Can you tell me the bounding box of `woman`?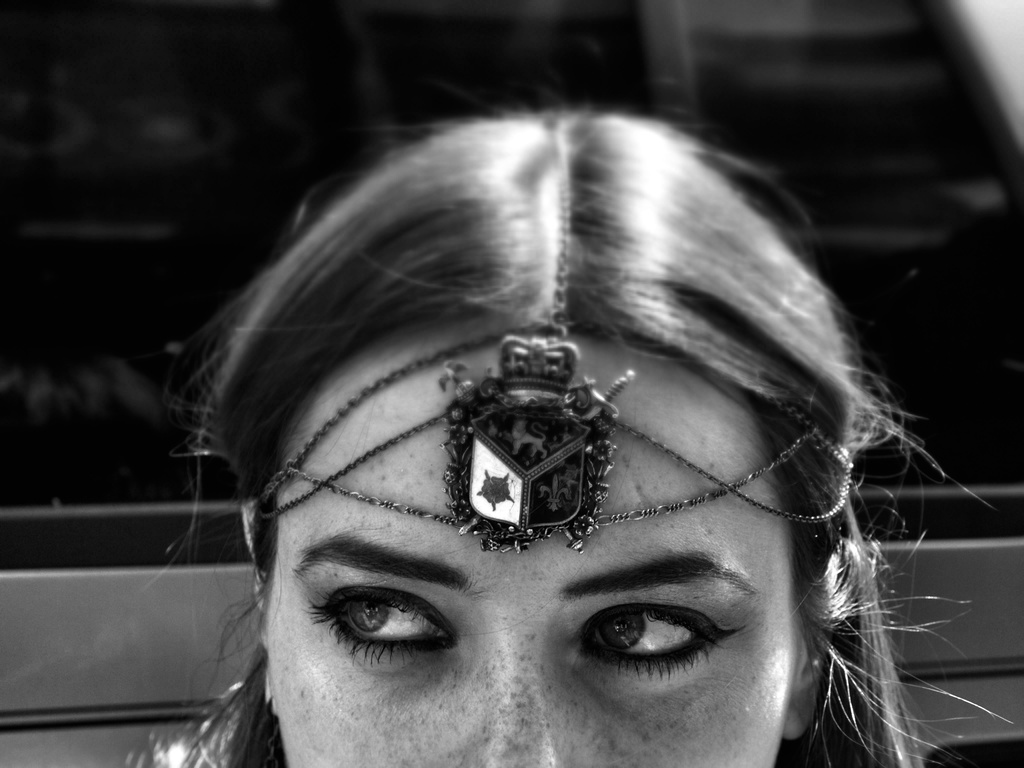
rect(106, 78, 996, 747).
